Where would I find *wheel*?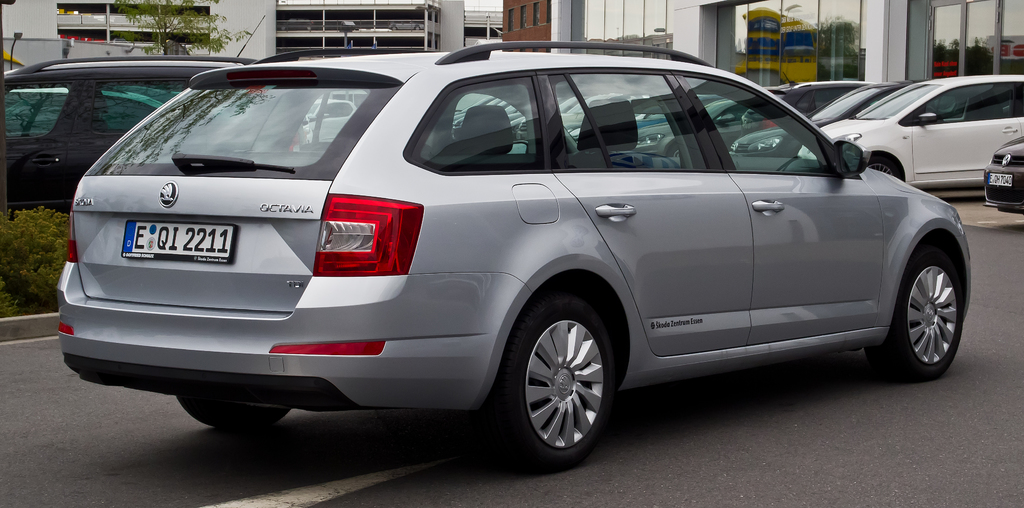
At Rect(863, 247, 961, 380).
